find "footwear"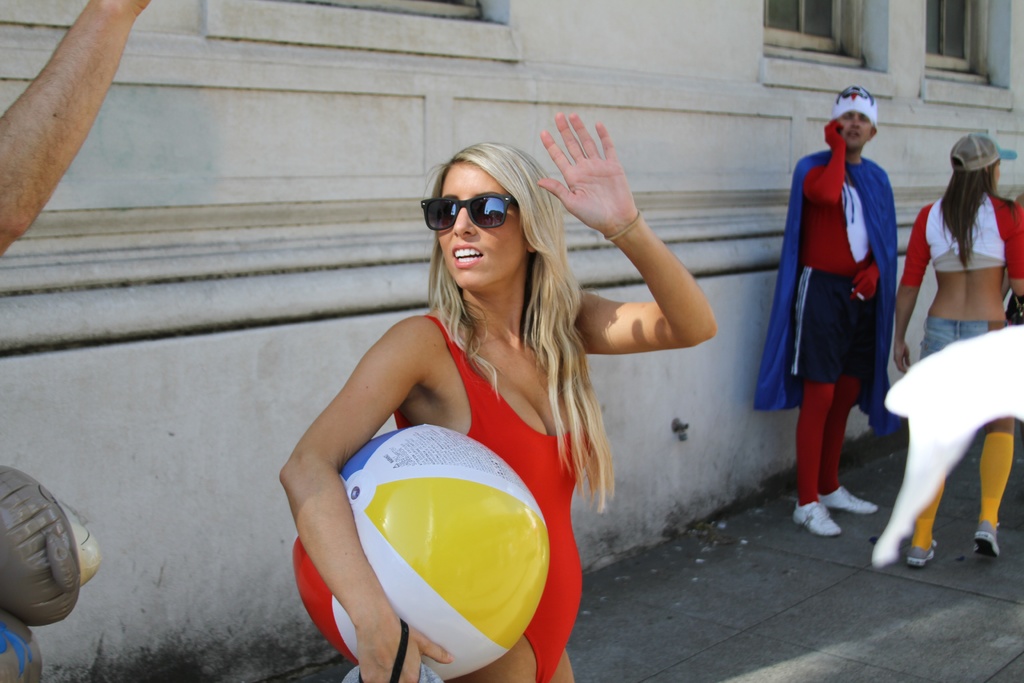
(x1=816, y1=488, x2=879, y2=512)
